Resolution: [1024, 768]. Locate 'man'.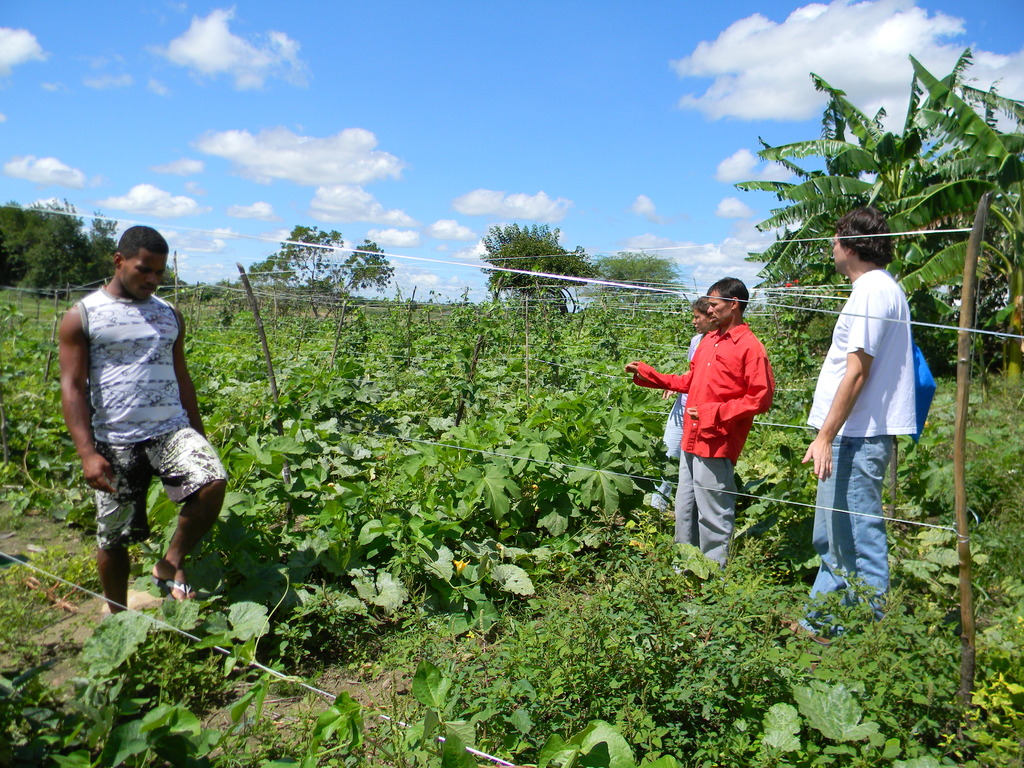
(776, 207, 936, 654).
